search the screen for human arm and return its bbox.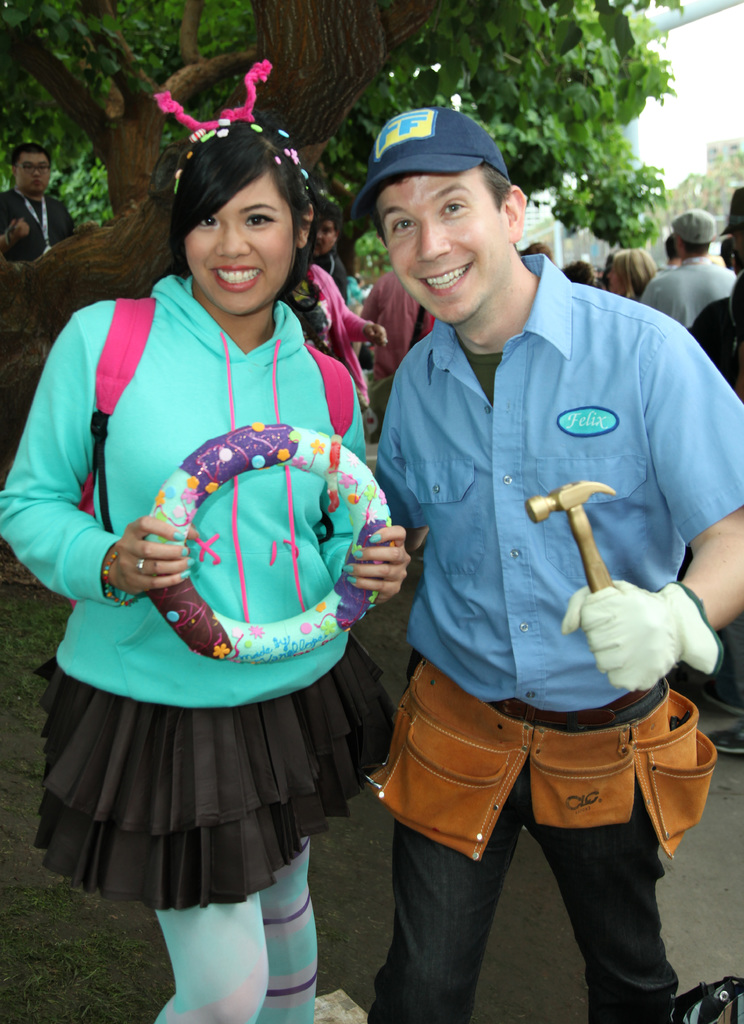
Found: Rect(558, 323, 743, 693).
